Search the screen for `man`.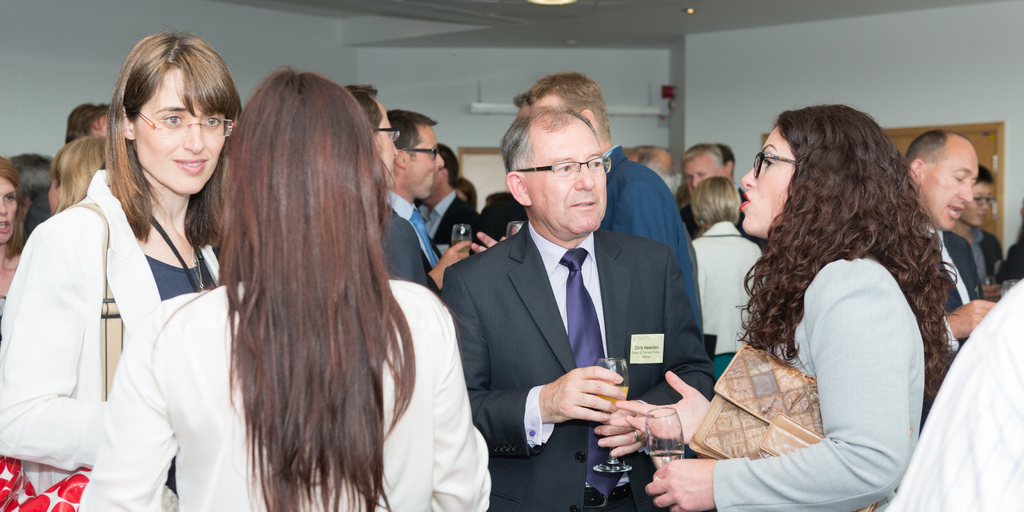
Found at locate(387, 110, 479, 288).
